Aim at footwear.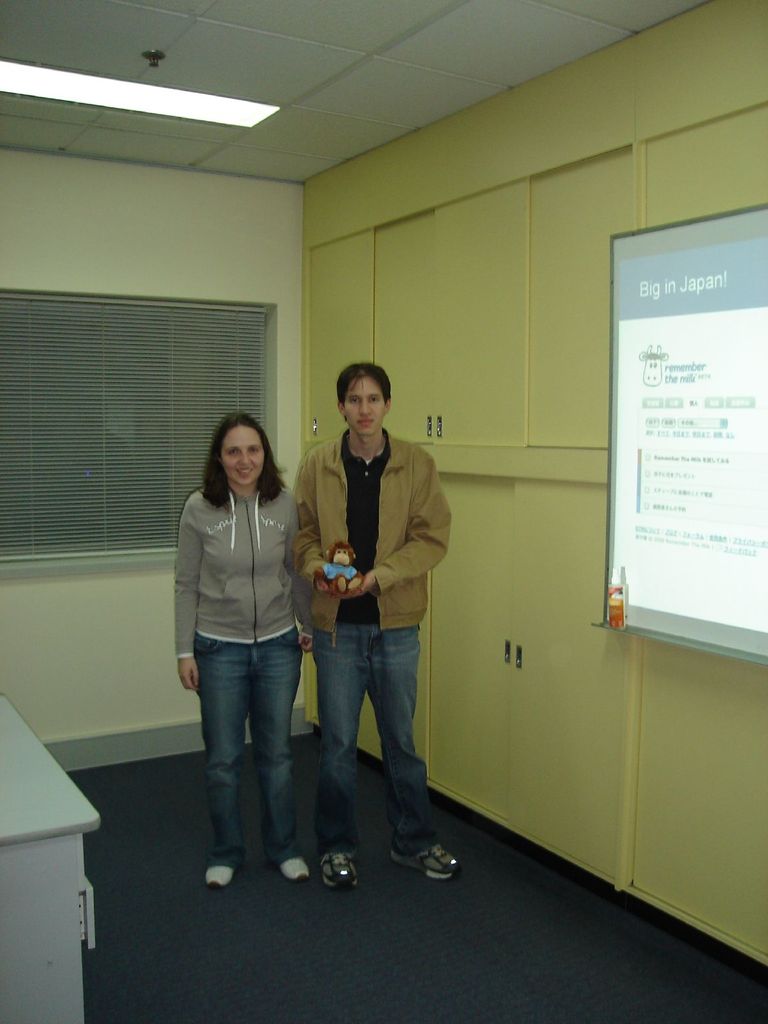
Aimed at [x1=396, y1=830, x2=449, y2=877].
